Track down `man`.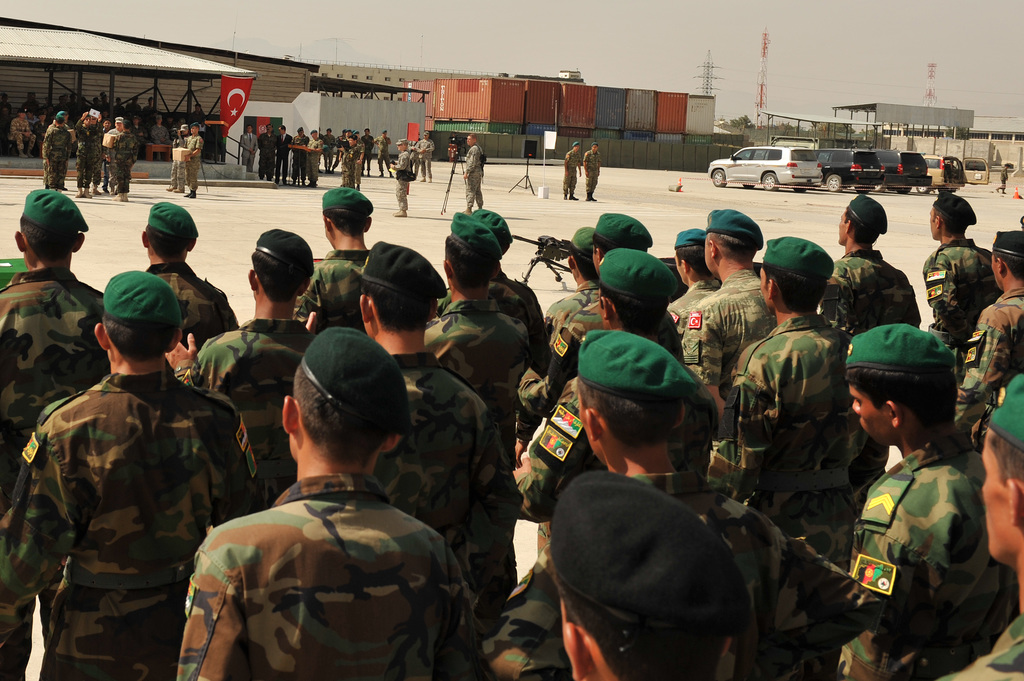
Tracked to (x1=112, y1=118, x2=140, y2=200).
